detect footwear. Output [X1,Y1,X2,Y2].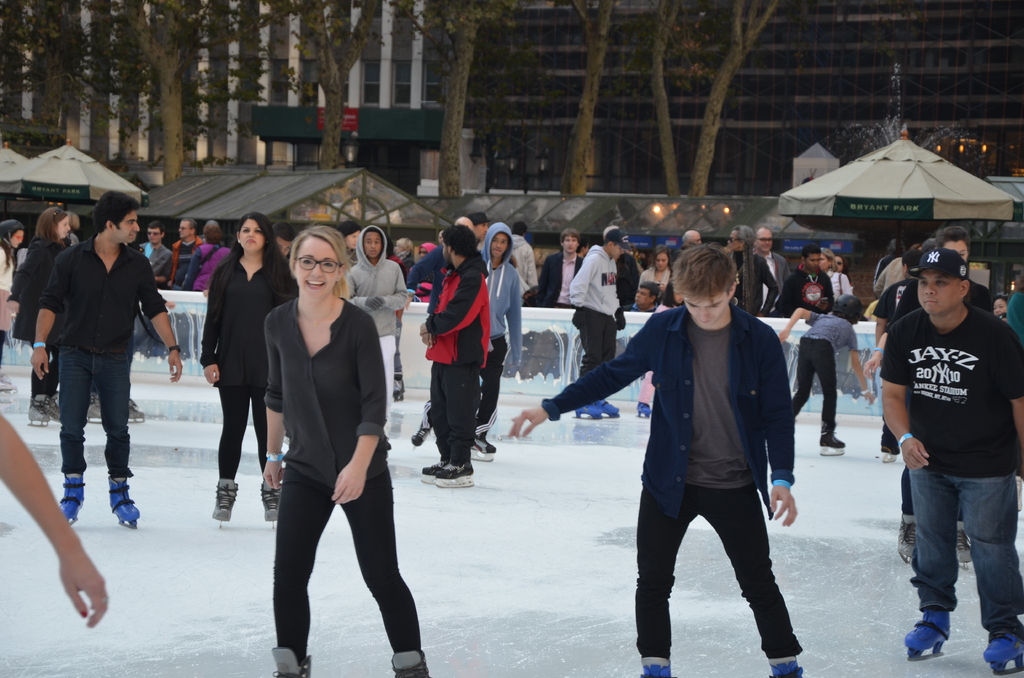
[409,423,425,446].
